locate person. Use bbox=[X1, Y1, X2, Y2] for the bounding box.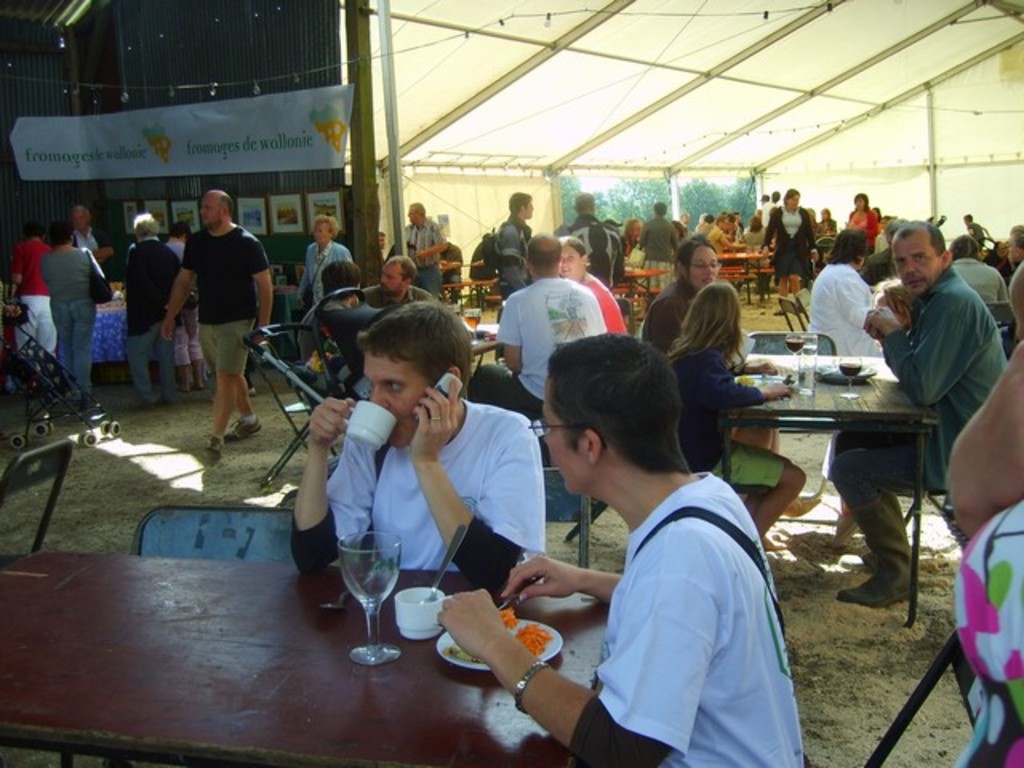
bbox=[166, 219, 205, 400].
